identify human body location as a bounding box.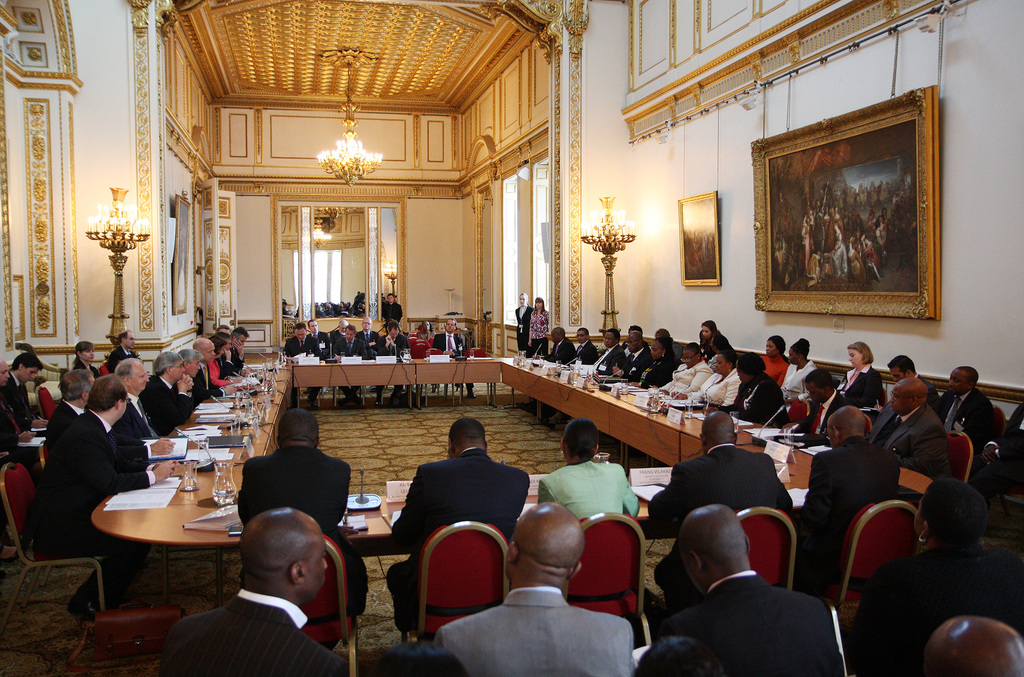
x1=143, y1=349, x2=199, y2=436.
